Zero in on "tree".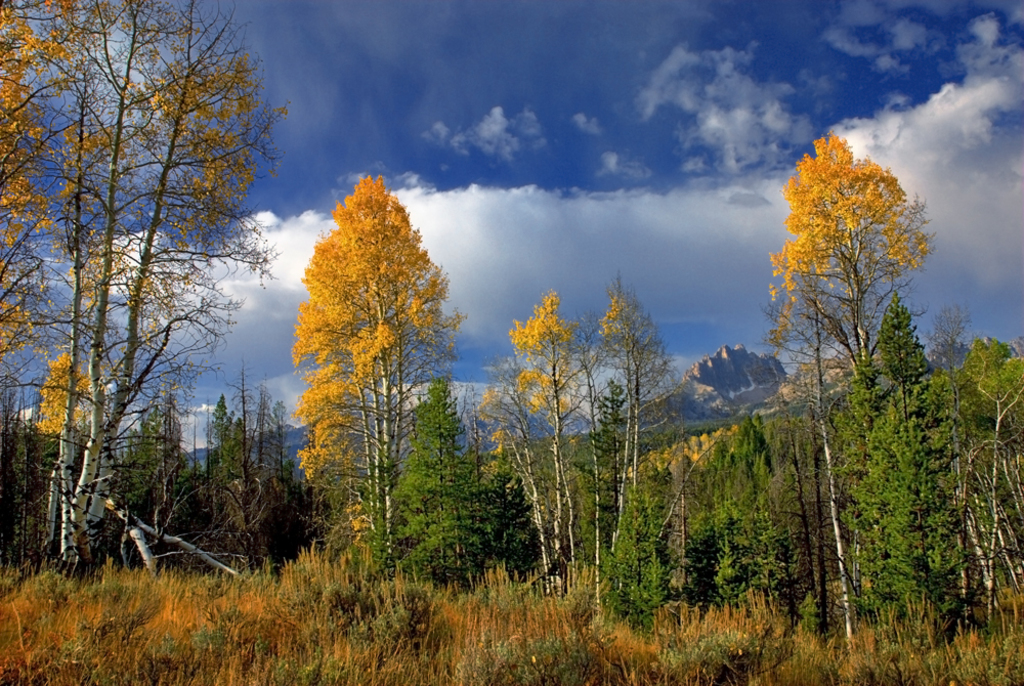
Zeroed in: 269/149/466/565.
